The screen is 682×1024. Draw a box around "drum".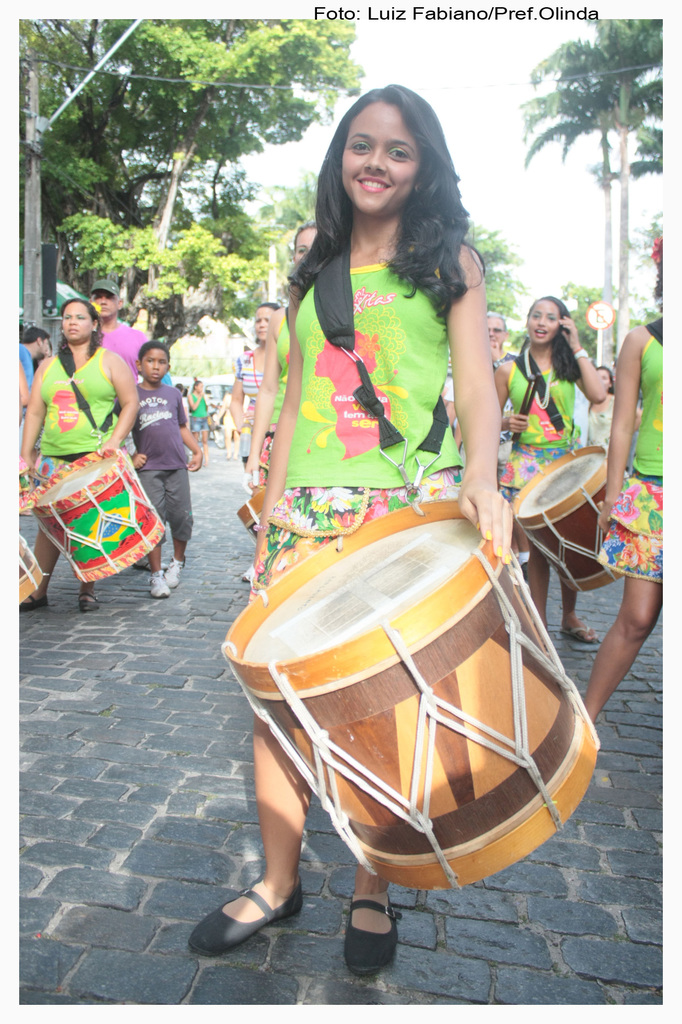
select_region(218, 498, 610, 886).
